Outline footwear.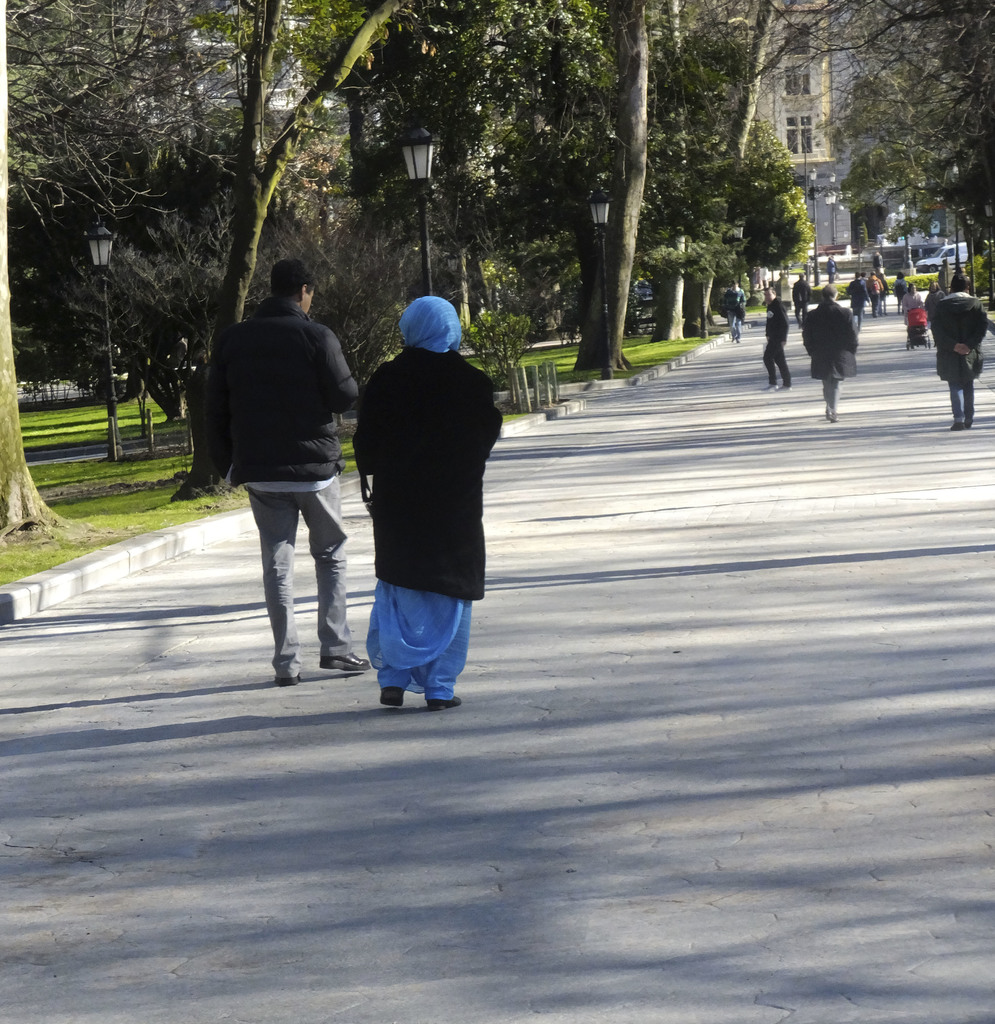
Outline: box=[760, 384, 776, 390].
